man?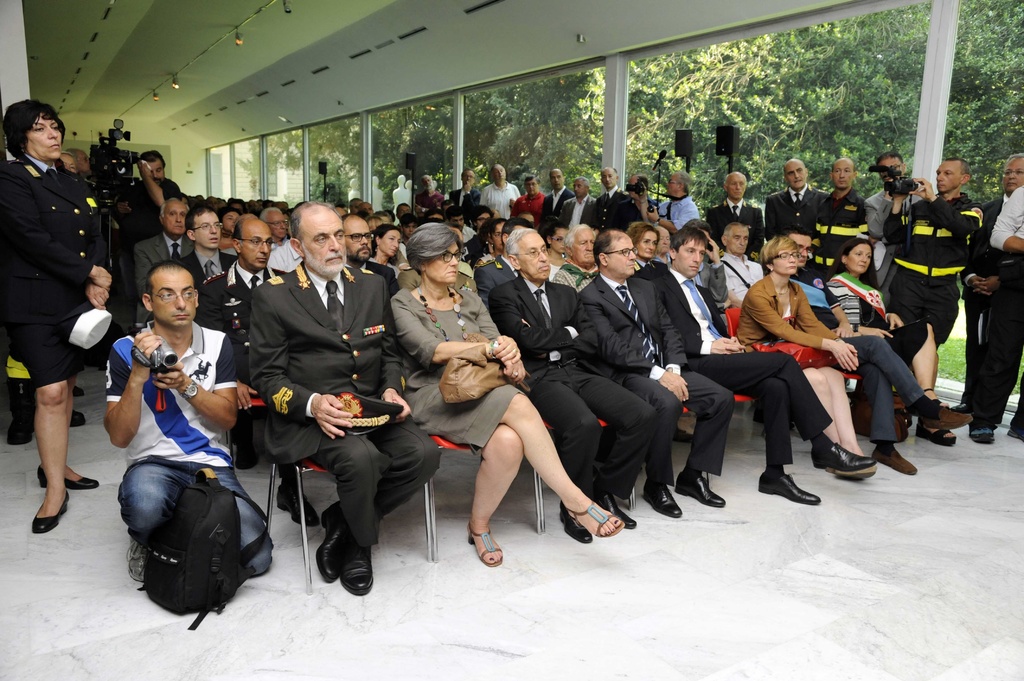
Rect(263, 209, 289, 250)
